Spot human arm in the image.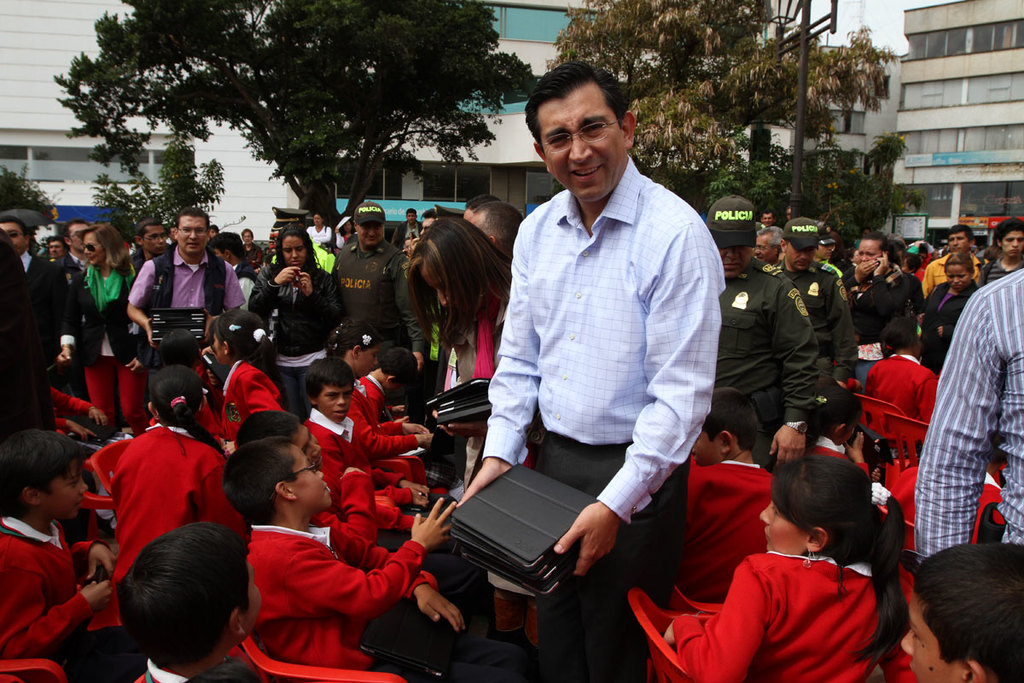
human arm found at {"left": 874, "top": 248, "right": 907, "bottom": 314}.
